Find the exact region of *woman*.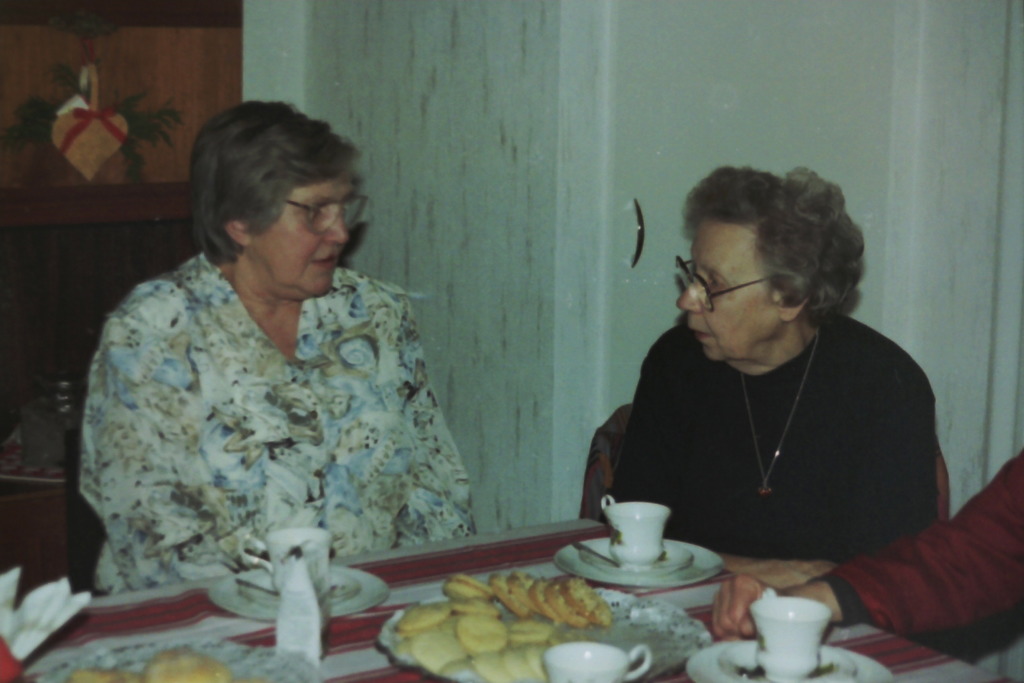
Exact region: {"left": 607, "top": 165, "right": 940, "bottom": 566}.
